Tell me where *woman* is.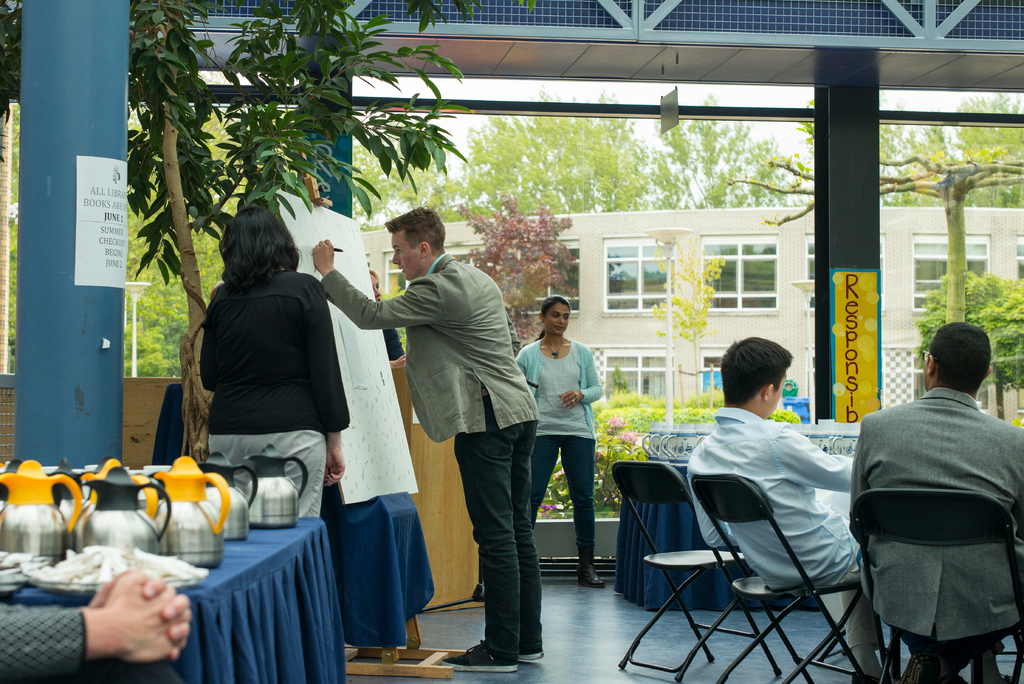
*woman* is at bbox=[177, 189, 356, 550].
